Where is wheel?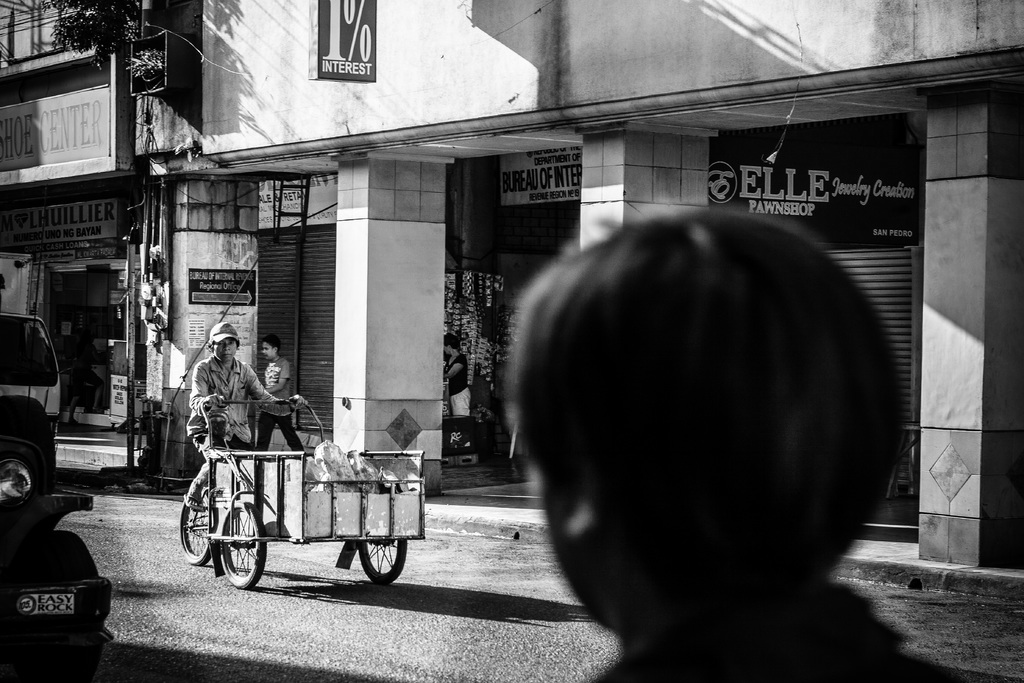
(42, 527, 108, 682).
